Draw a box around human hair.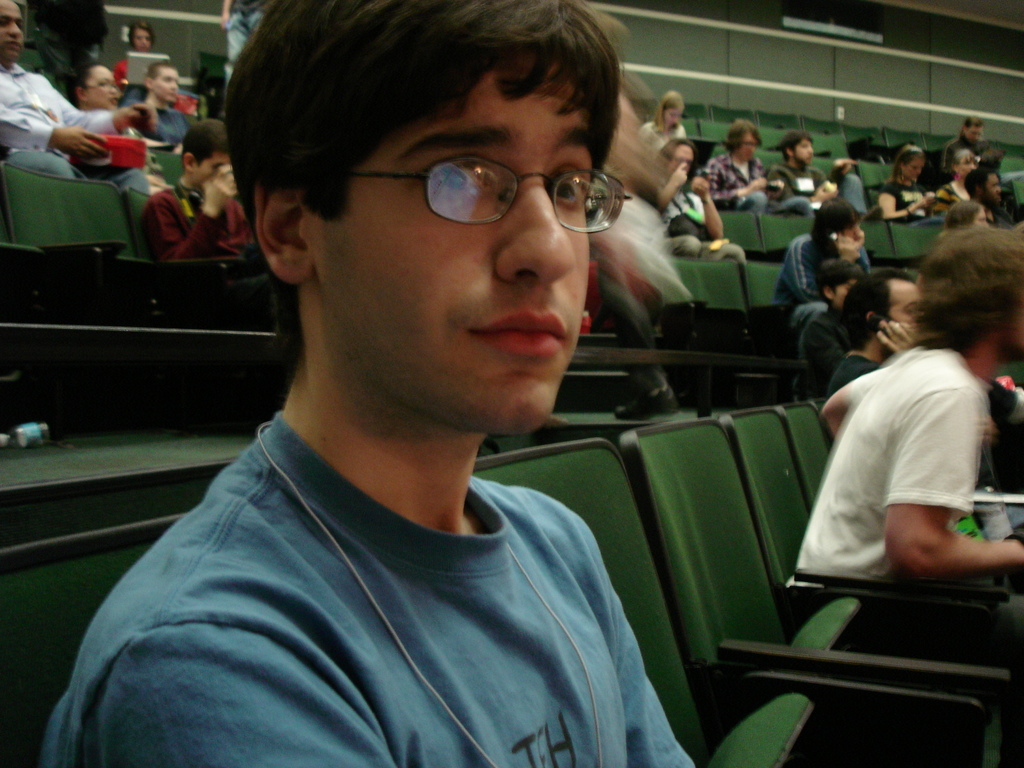
808/198/861/246.
